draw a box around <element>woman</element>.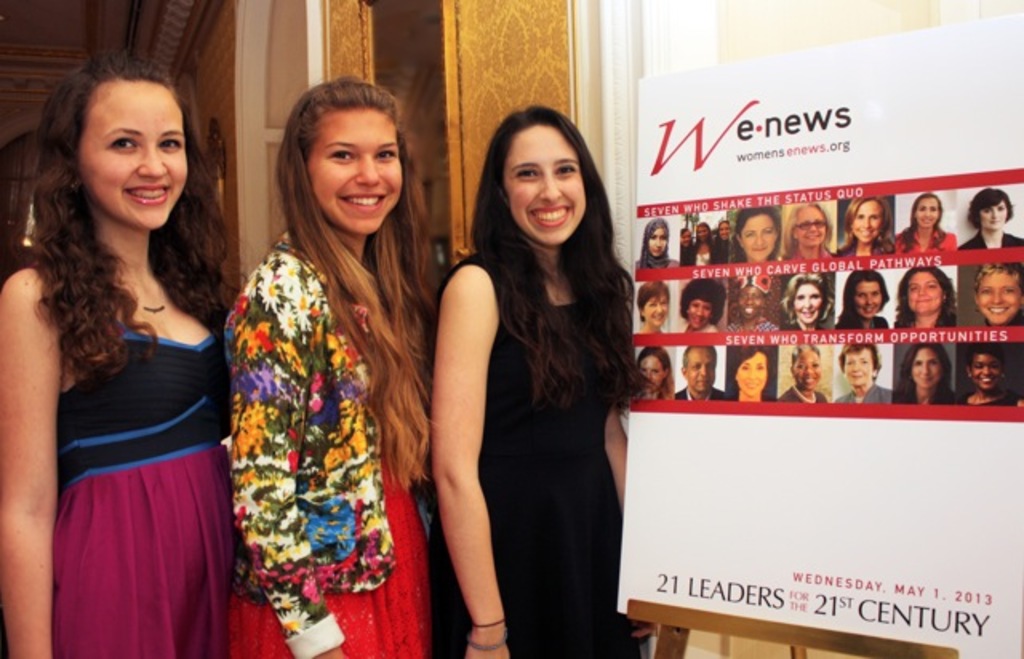
<bbox>678, 226, 693, 267</bbox>.
